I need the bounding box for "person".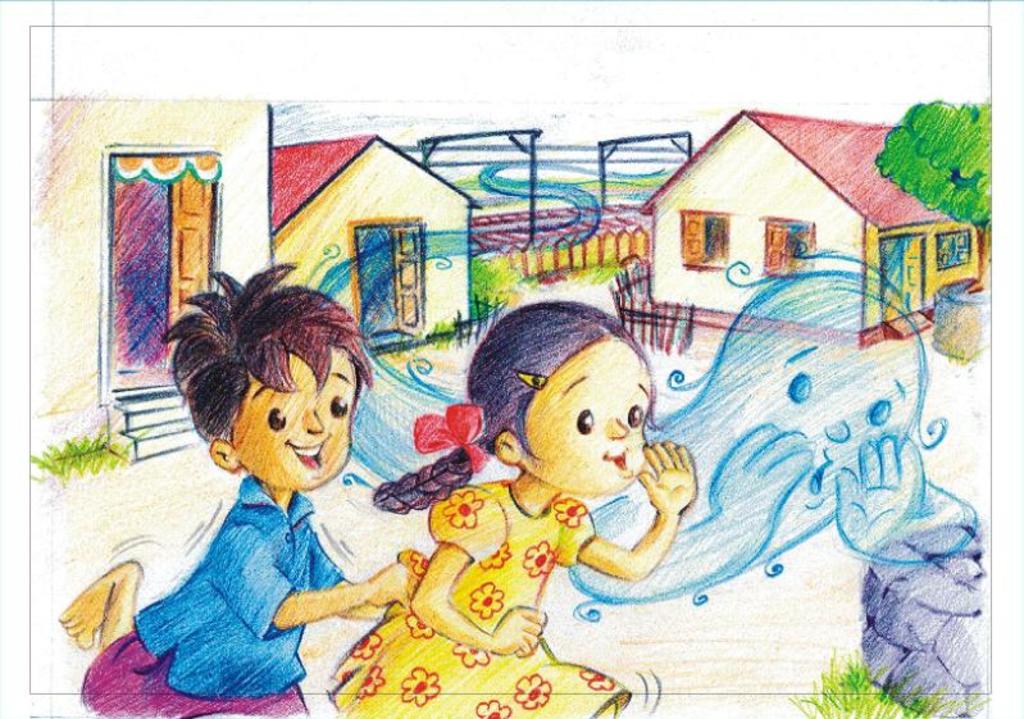
Here it is: rect(110, 267, 386, 687).
